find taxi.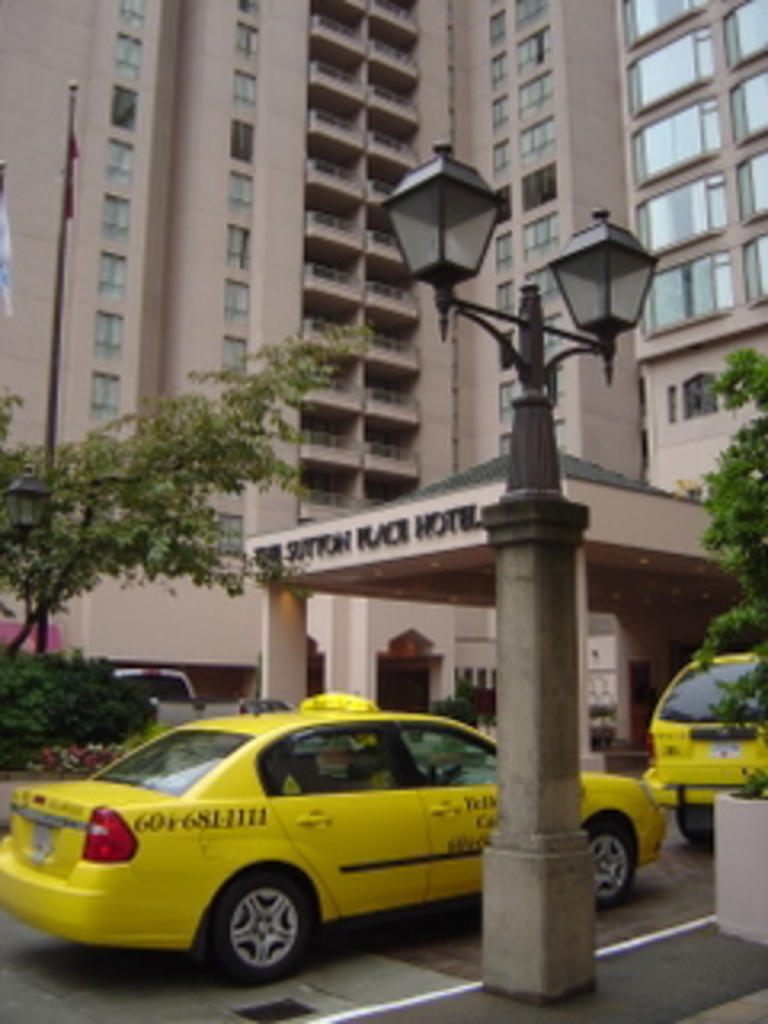
detection(0, 691, 666, 989).
